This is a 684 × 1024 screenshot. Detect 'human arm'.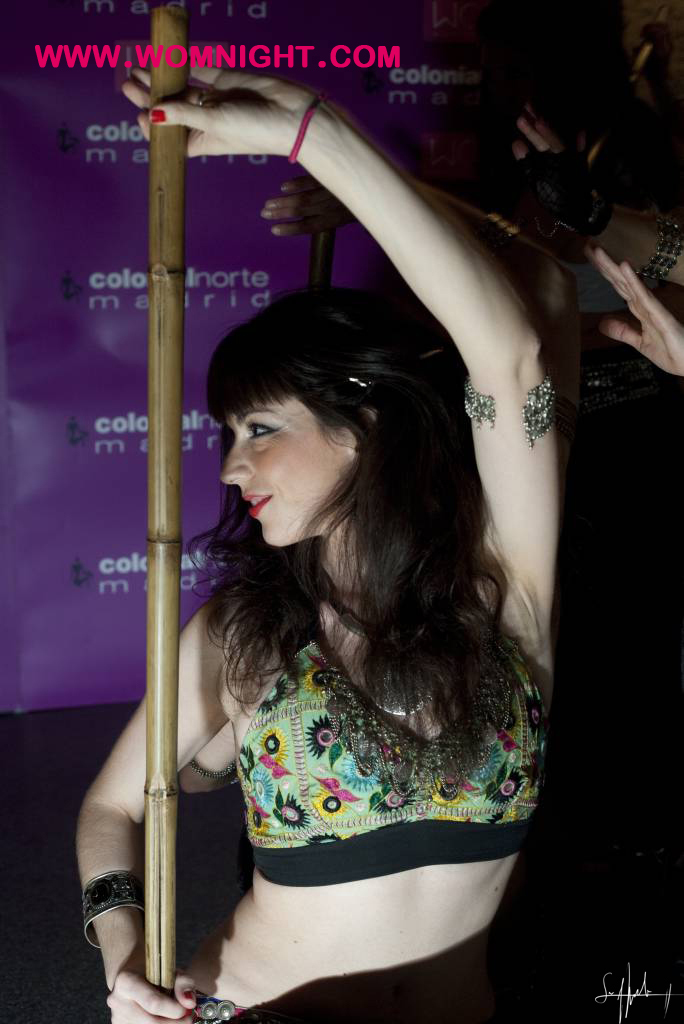
crop(506, 109, 683, 284).
